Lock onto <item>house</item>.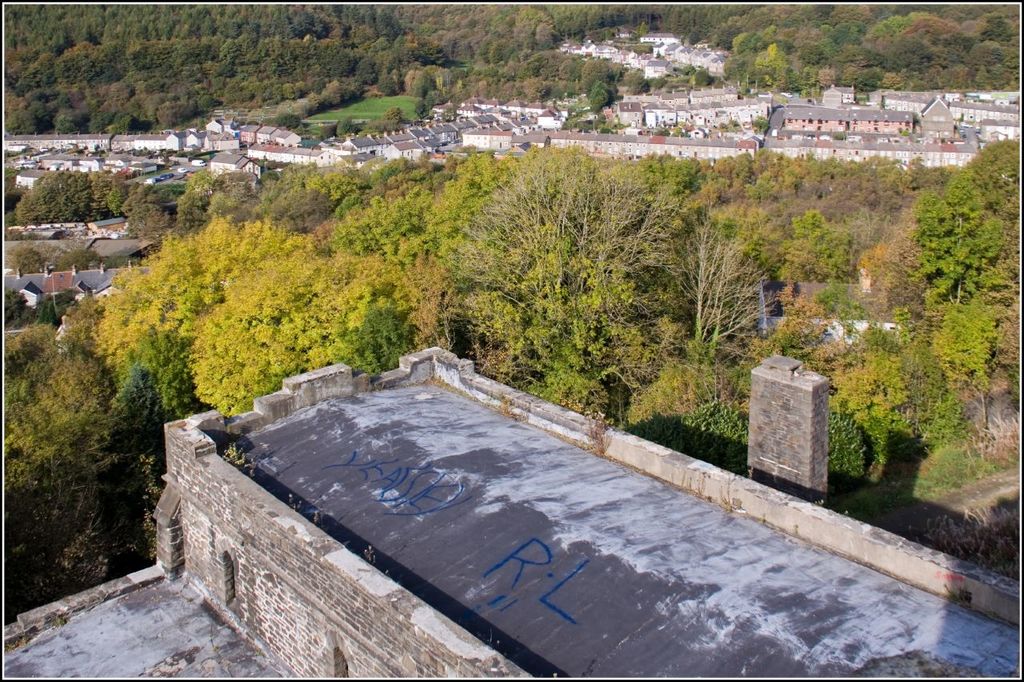
Locked: (11, 168, 50, 190).
